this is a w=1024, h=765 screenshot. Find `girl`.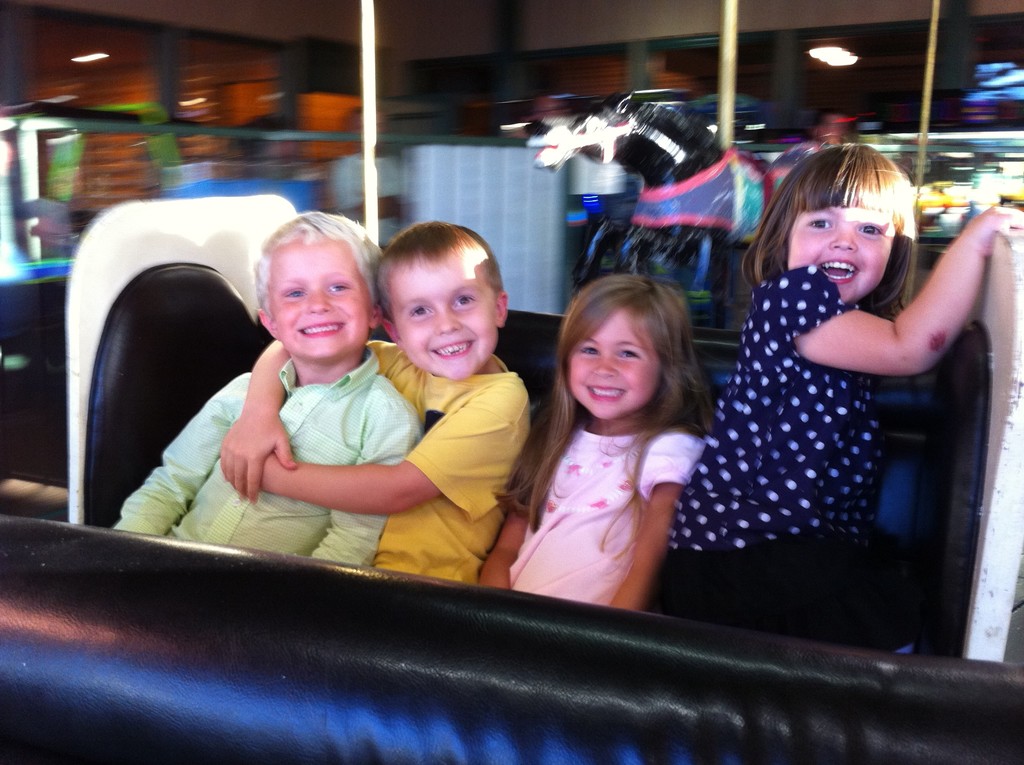
Bounding box: x1=655, y1=140, x2=1023, y2=653.
